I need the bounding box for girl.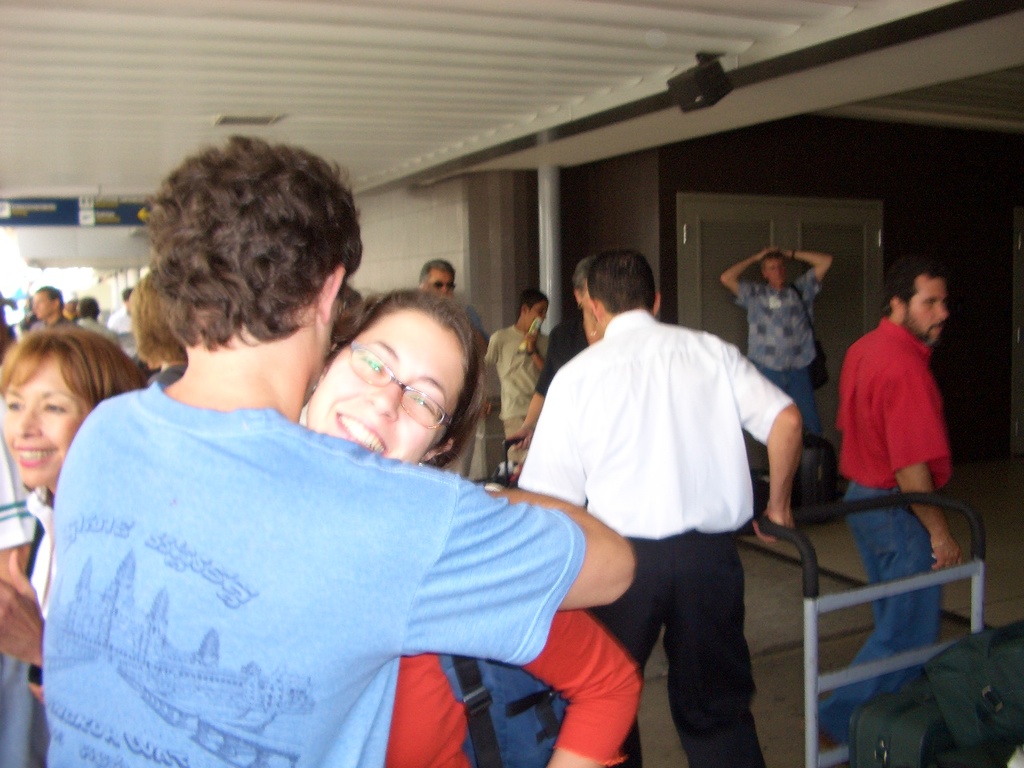
Here it is: 0:326:147:716.
